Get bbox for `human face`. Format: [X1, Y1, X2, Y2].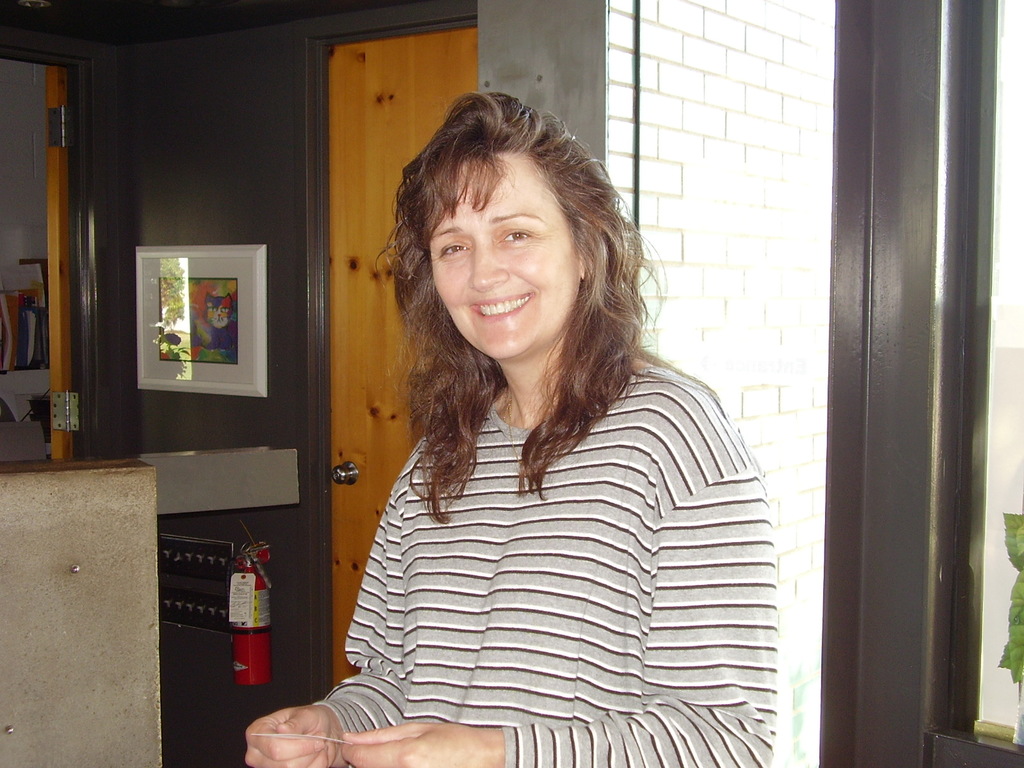
[428, 150, 582, 358].
